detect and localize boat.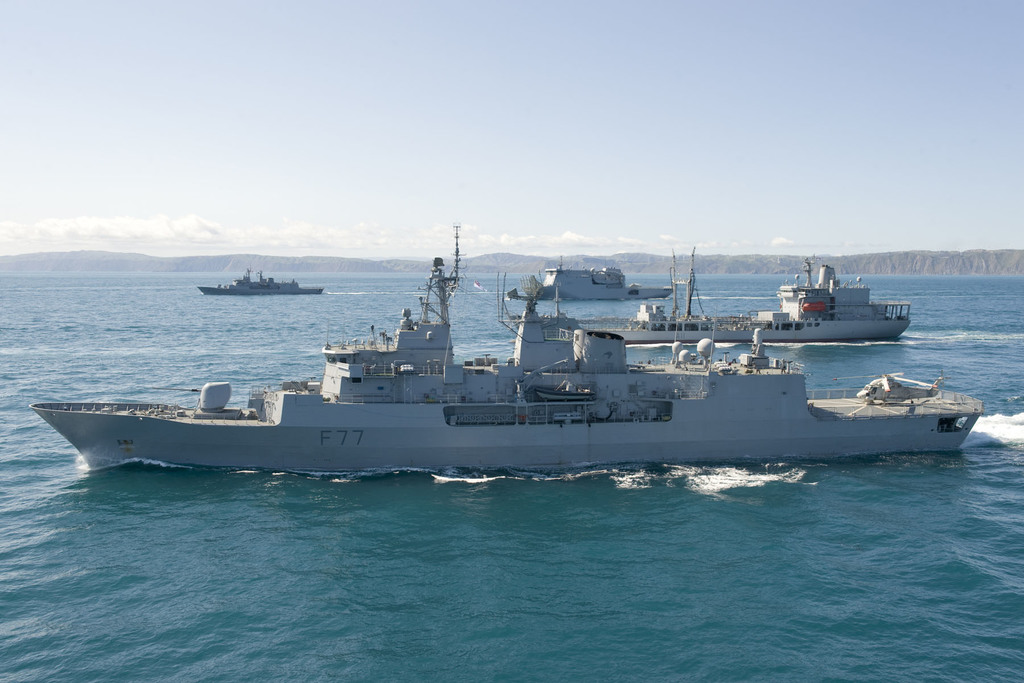
Localized at (33,220,944,479).
